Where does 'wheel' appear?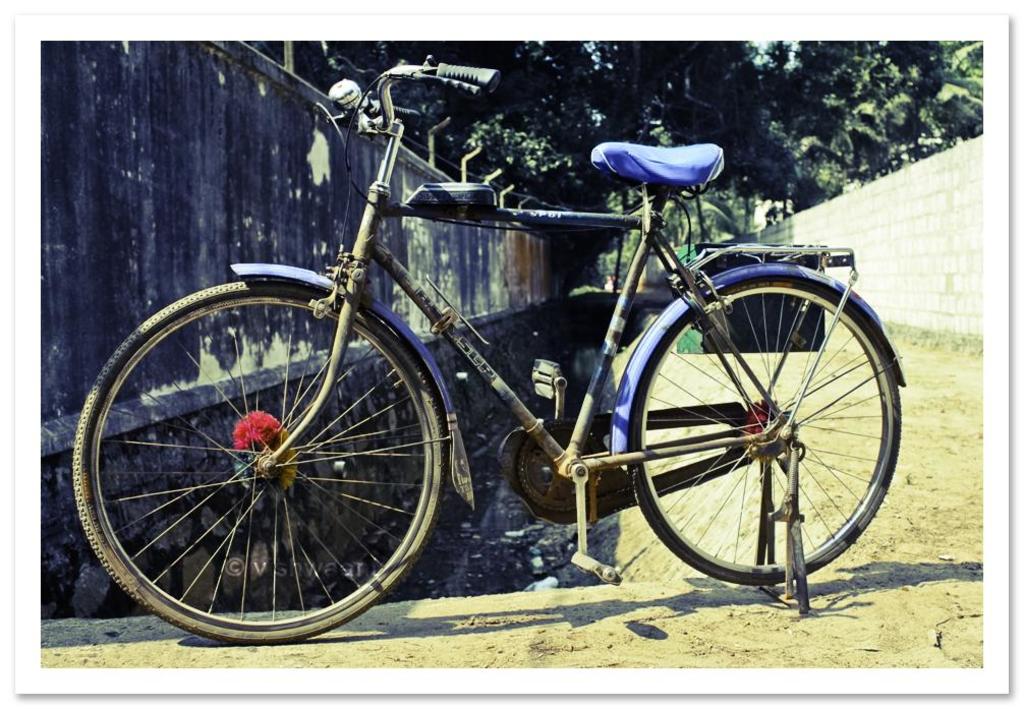
Appears at pyautogui.locateOnScreen(81, 283, 443, 632).
